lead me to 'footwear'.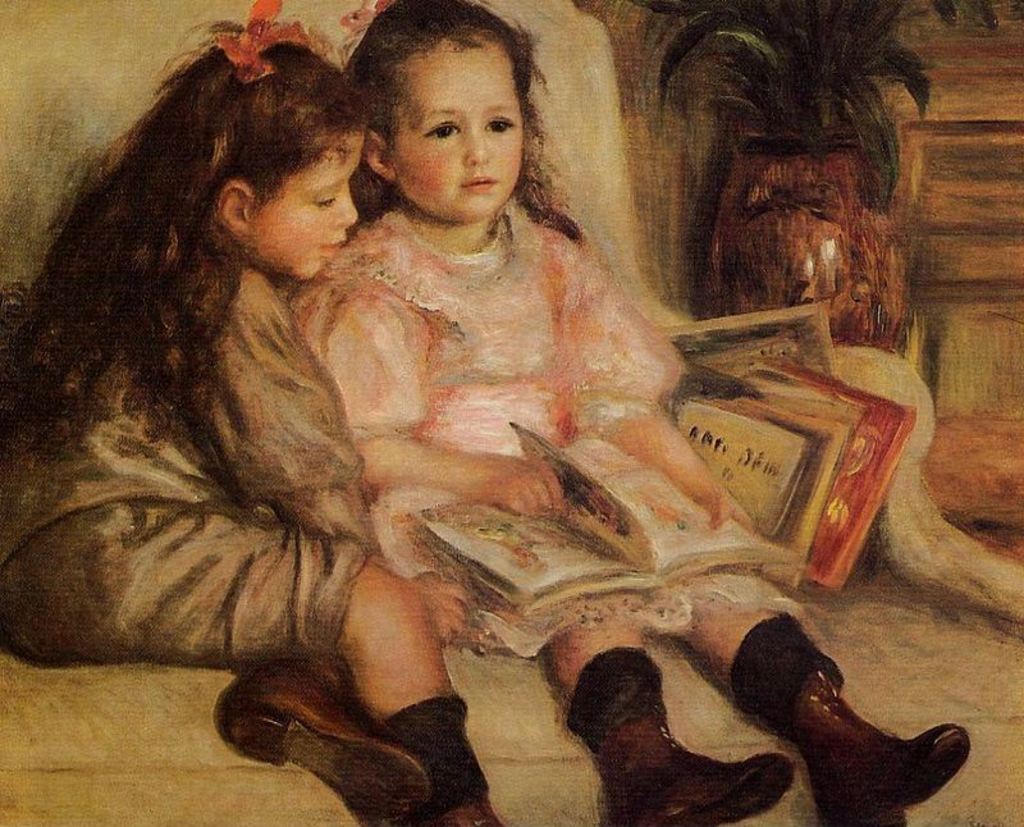
Lead to <region>207, 644, 424, 826</region>.
